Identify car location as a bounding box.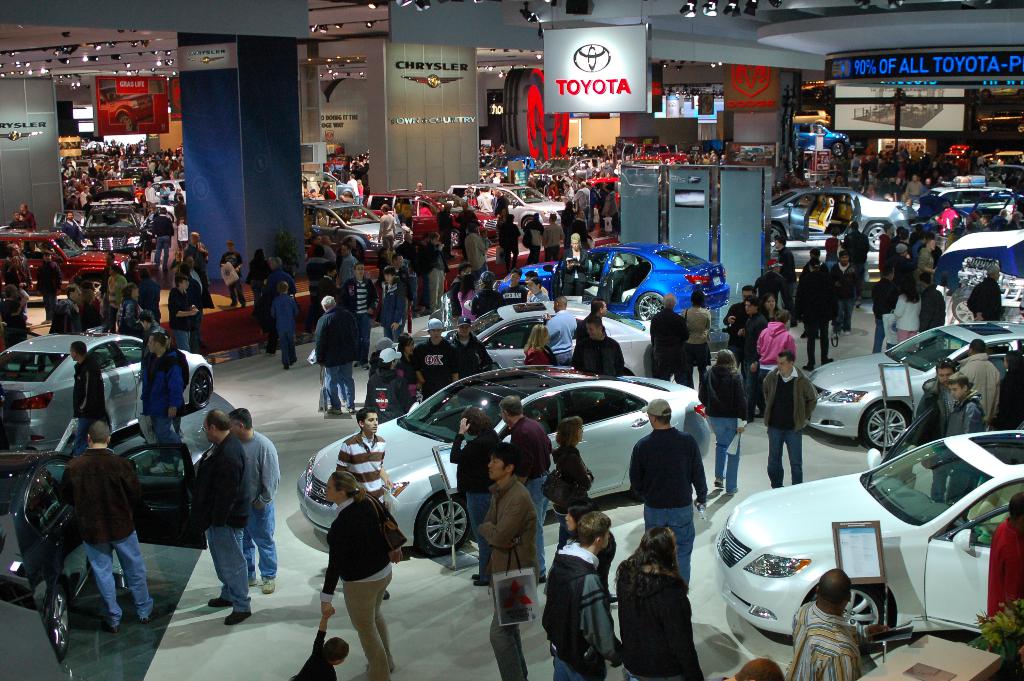
bbox=[918, 177, 1021, 219].
